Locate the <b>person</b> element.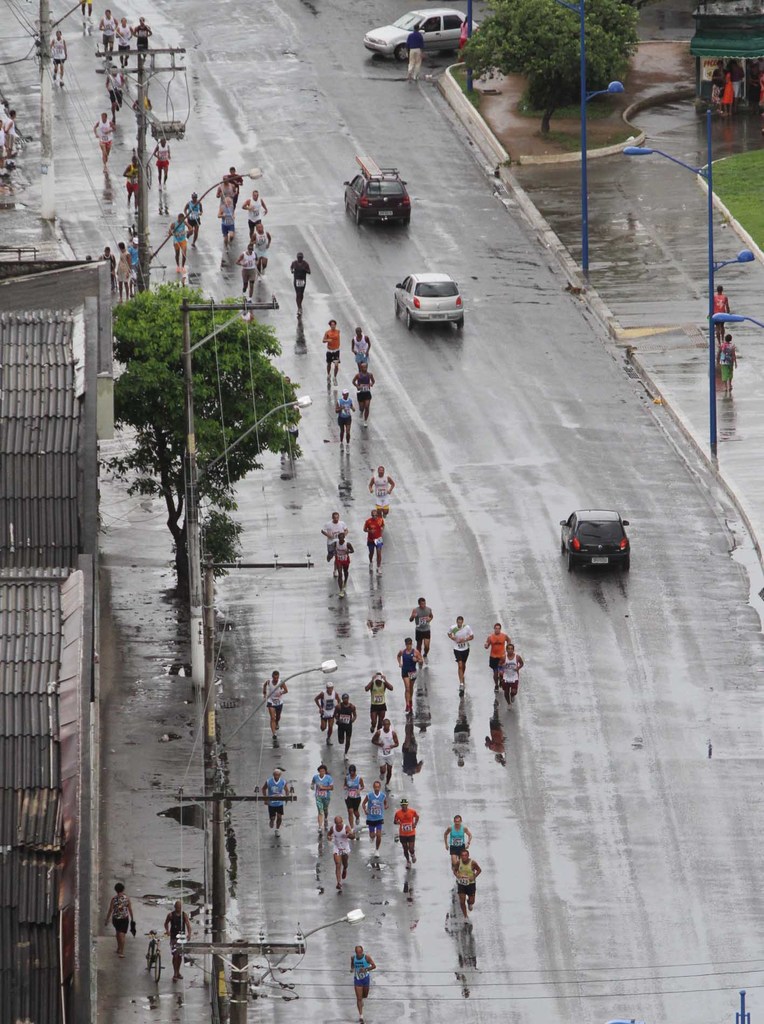
Element bbox: box=[154, 145, 173, 176].
